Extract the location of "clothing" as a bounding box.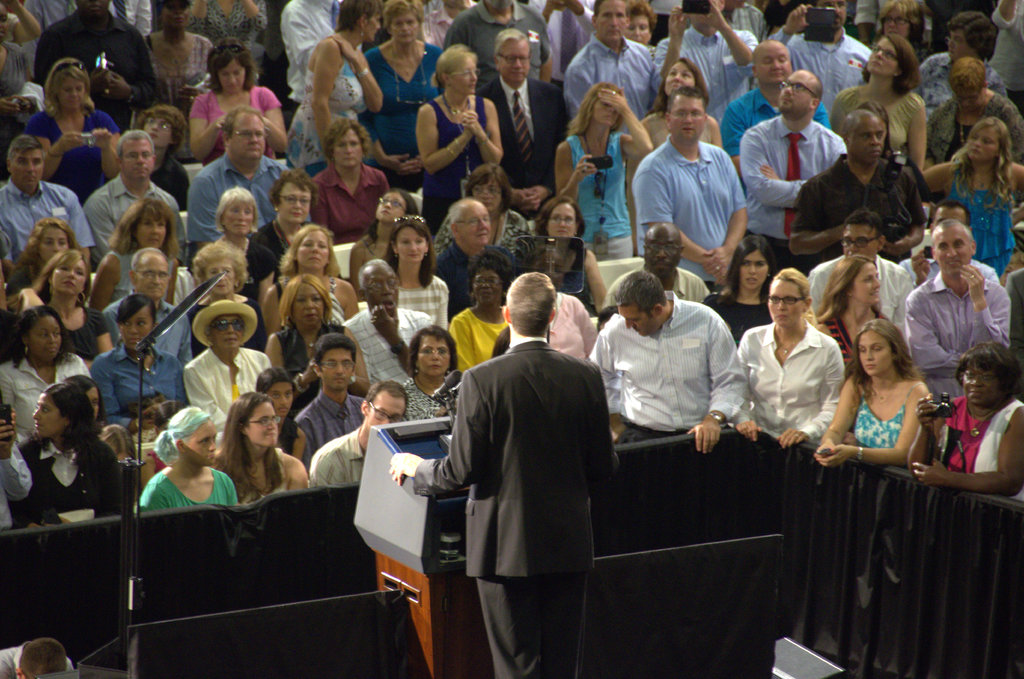
detection(7, 13, 20, 46).
